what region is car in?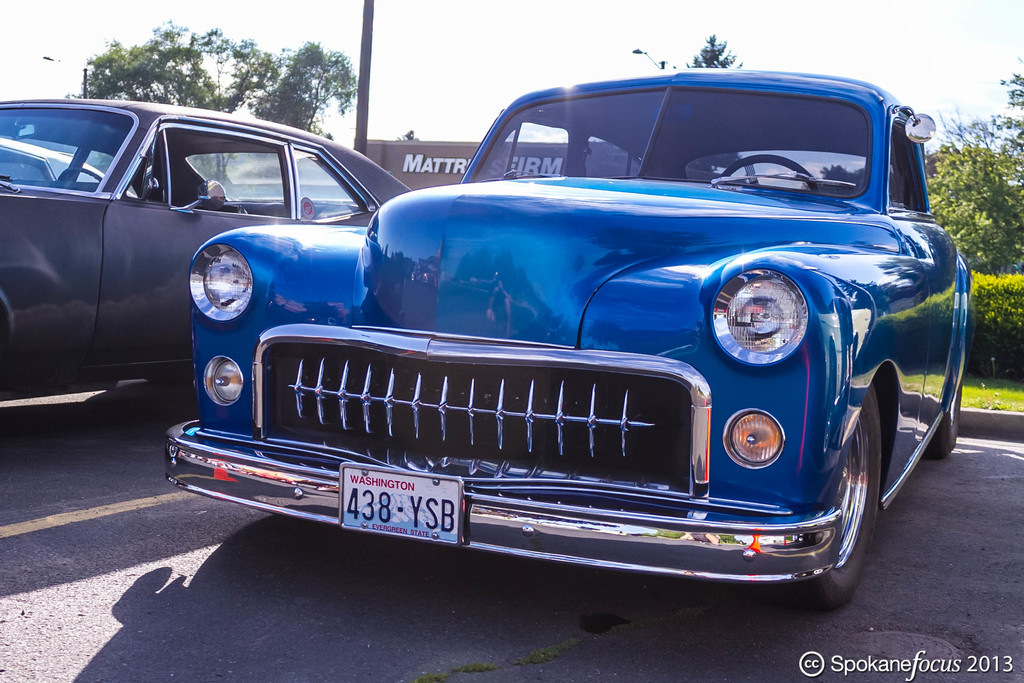
(x1=0, y1=92, x2=415, y2=423).
